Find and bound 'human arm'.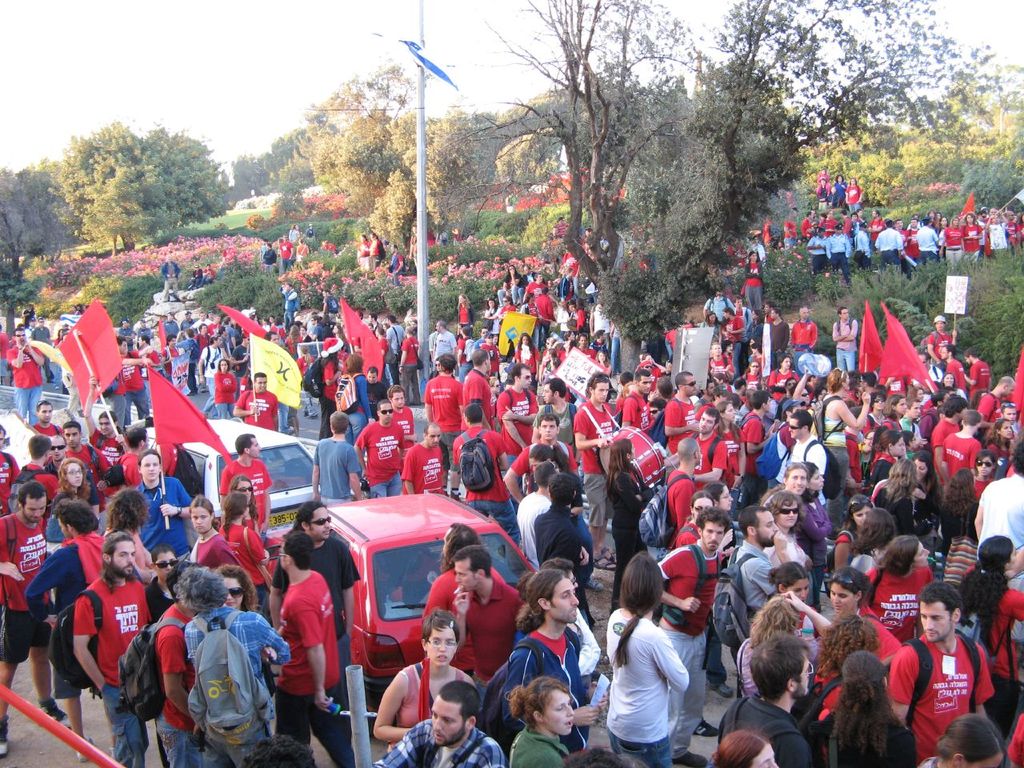
Bound: [777,586,837,634].
